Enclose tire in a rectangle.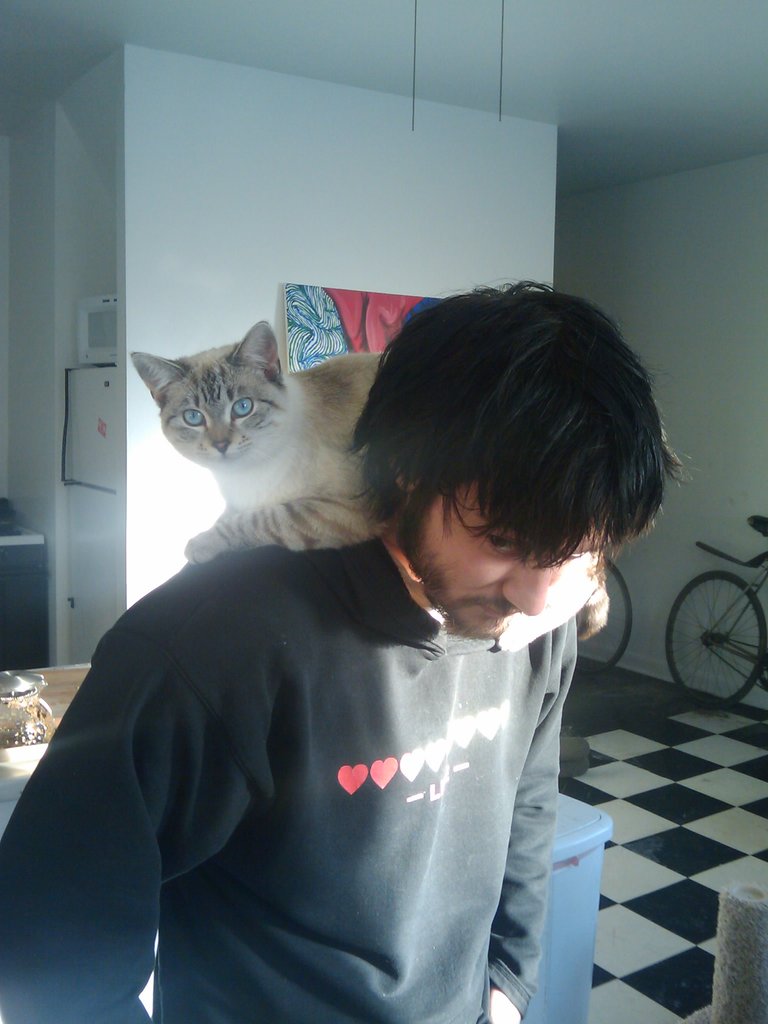
[x1=671, y1=573, x2=767, y2=706].
